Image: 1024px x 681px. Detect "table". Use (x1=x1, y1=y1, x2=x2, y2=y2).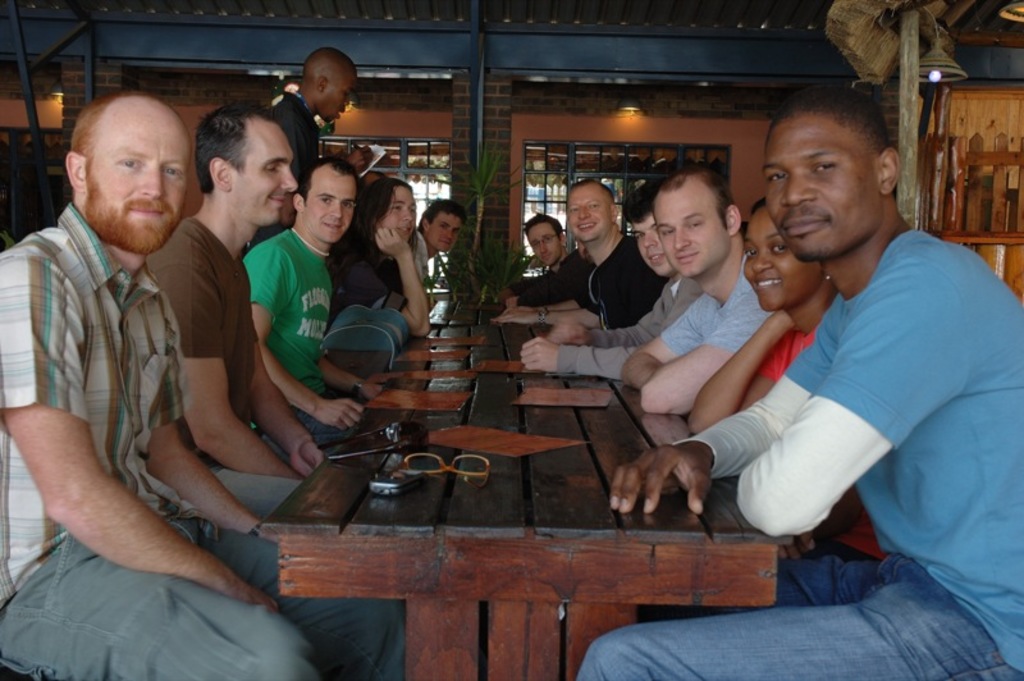
(x1=207, y1=357, x2=750, y2=616).
